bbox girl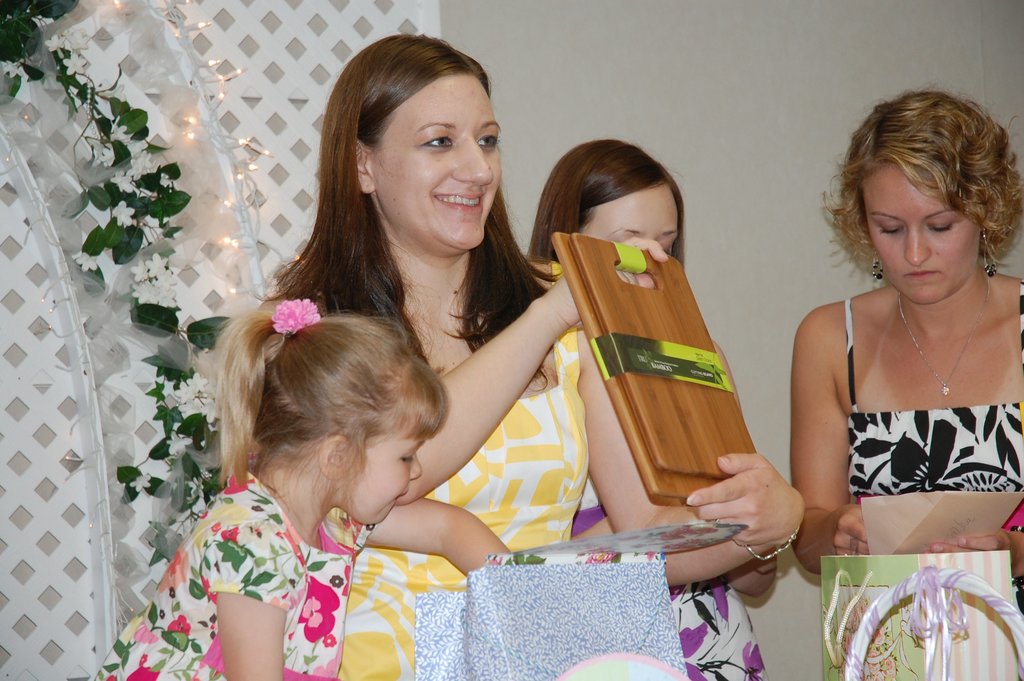
(left=526, top=131, right=765, bottom=680)
